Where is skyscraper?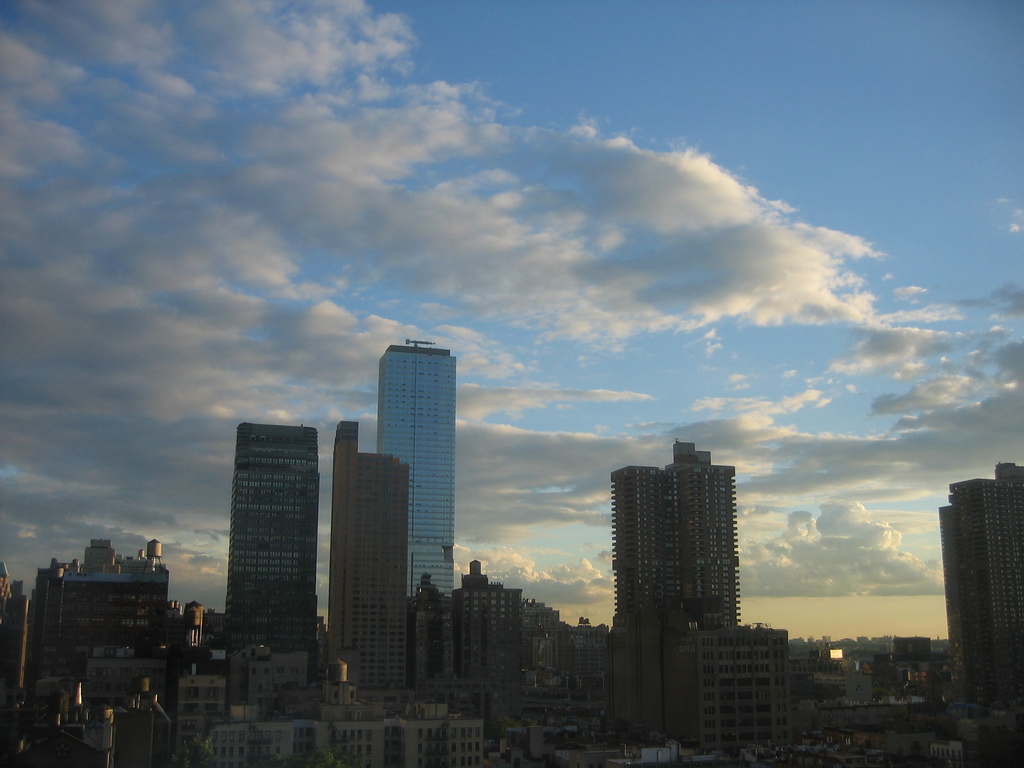
Rect(376, 339, 456, 582).
